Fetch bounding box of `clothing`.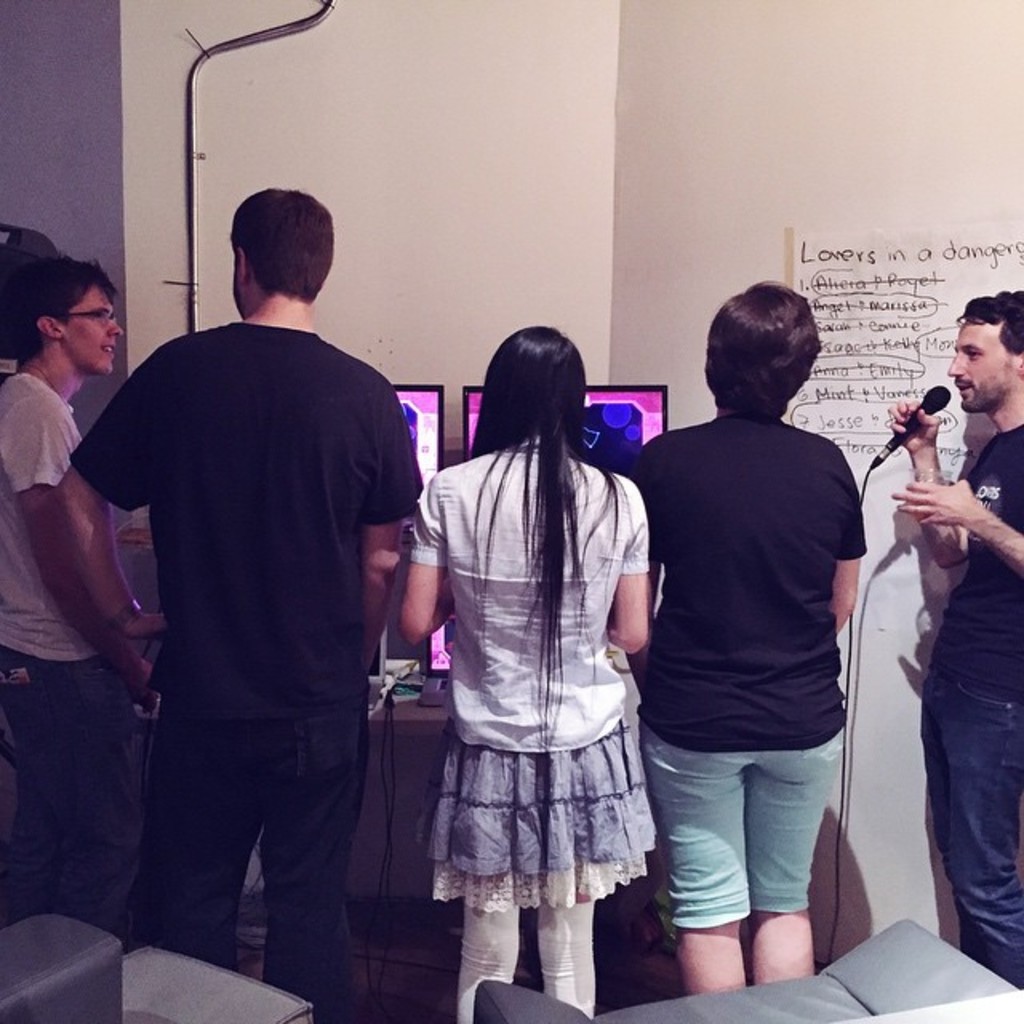
Bbox: {"x1": 411, "y1": 434, "x2": 658, "y2": 912}.
